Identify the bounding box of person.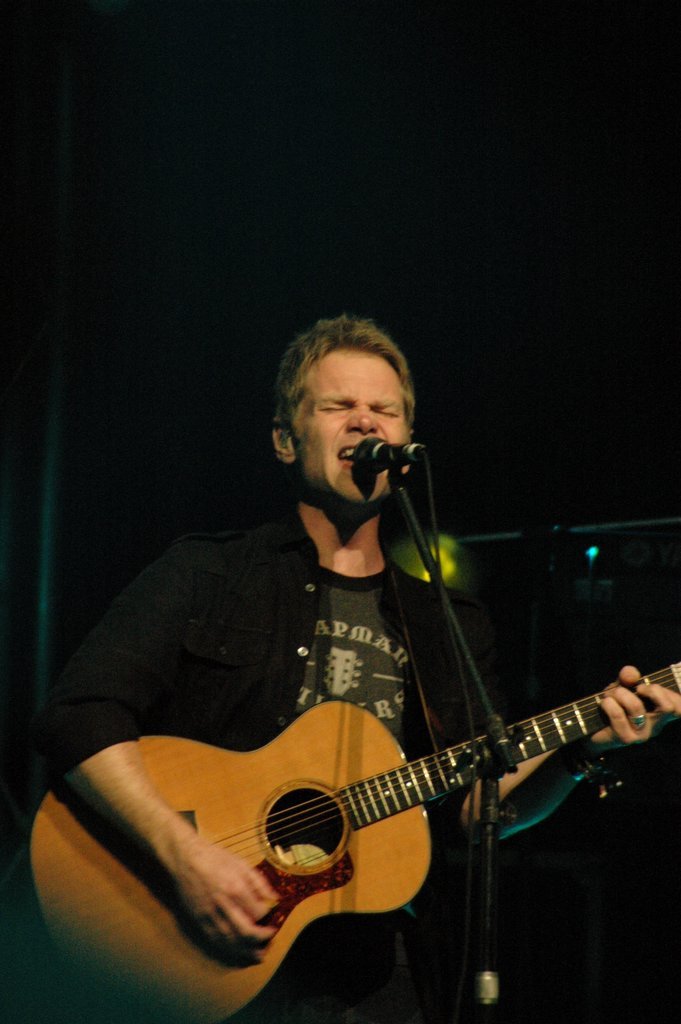
x1=18 y1=317 x2=680 y2=1023.
